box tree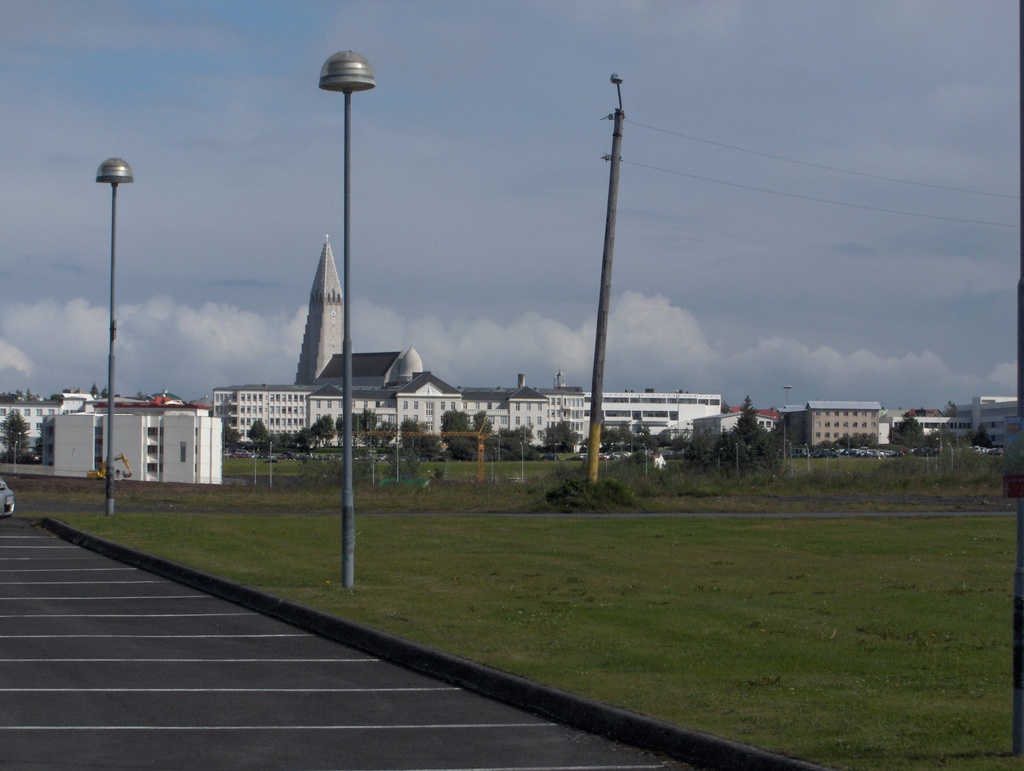
<box>90,385,99,392</box>
